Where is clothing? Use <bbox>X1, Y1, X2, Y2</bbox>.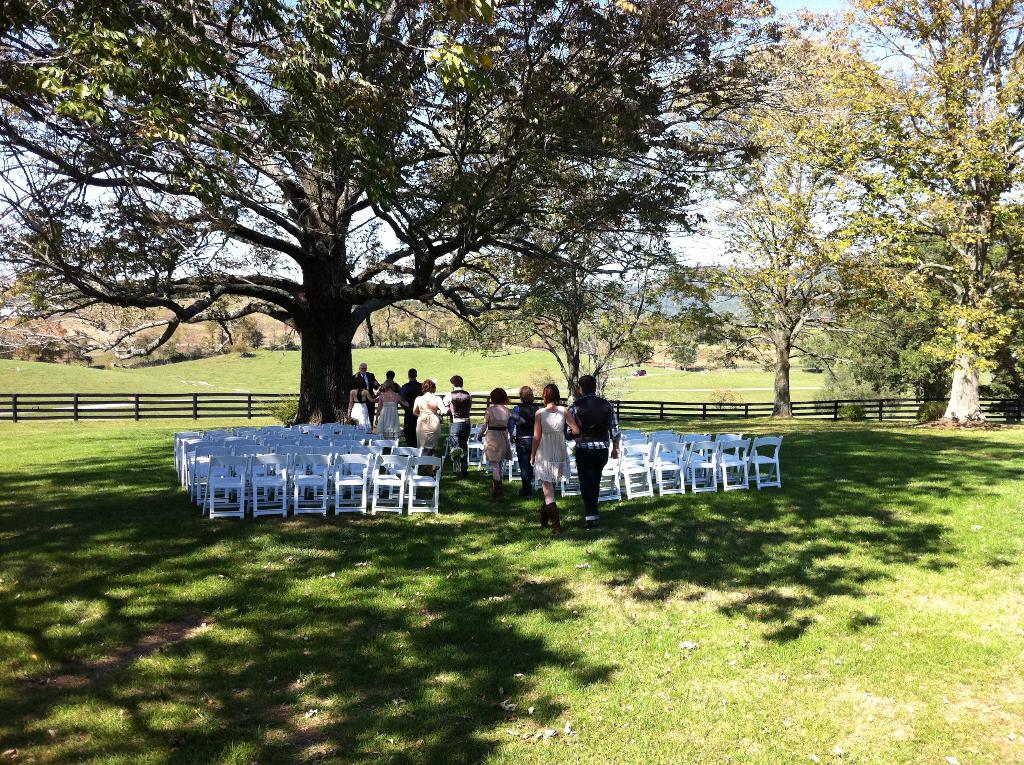
<bbox>374, 383, 403, 443</bbox>.
